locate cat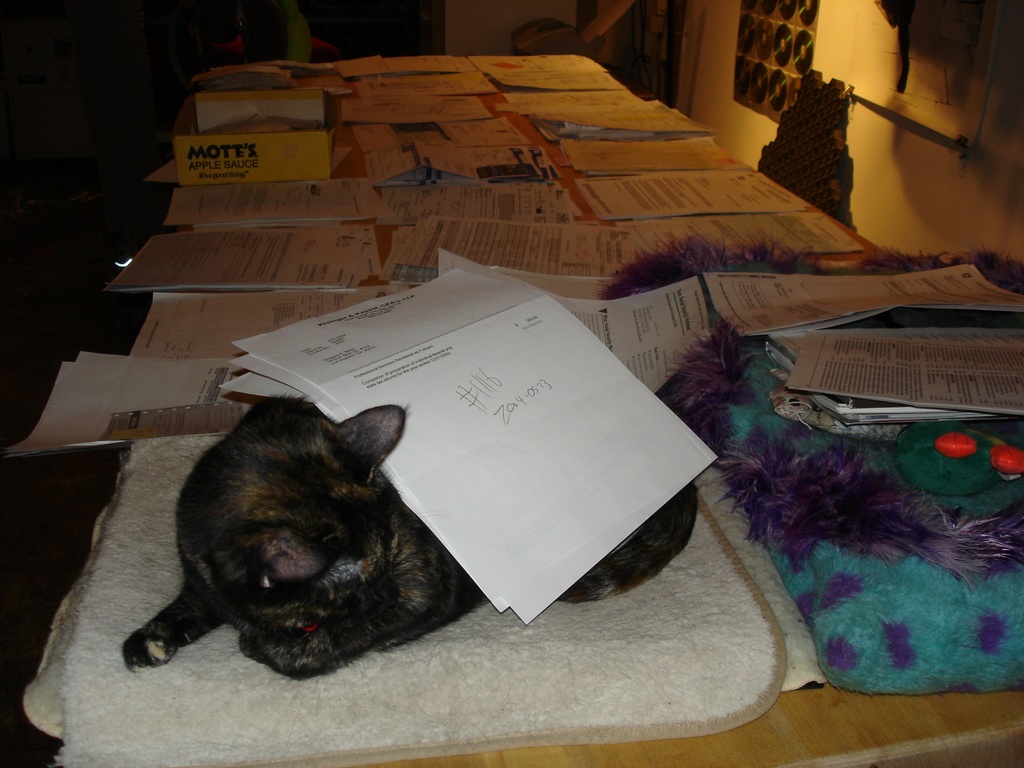
region(120, 397, 706, 673)
